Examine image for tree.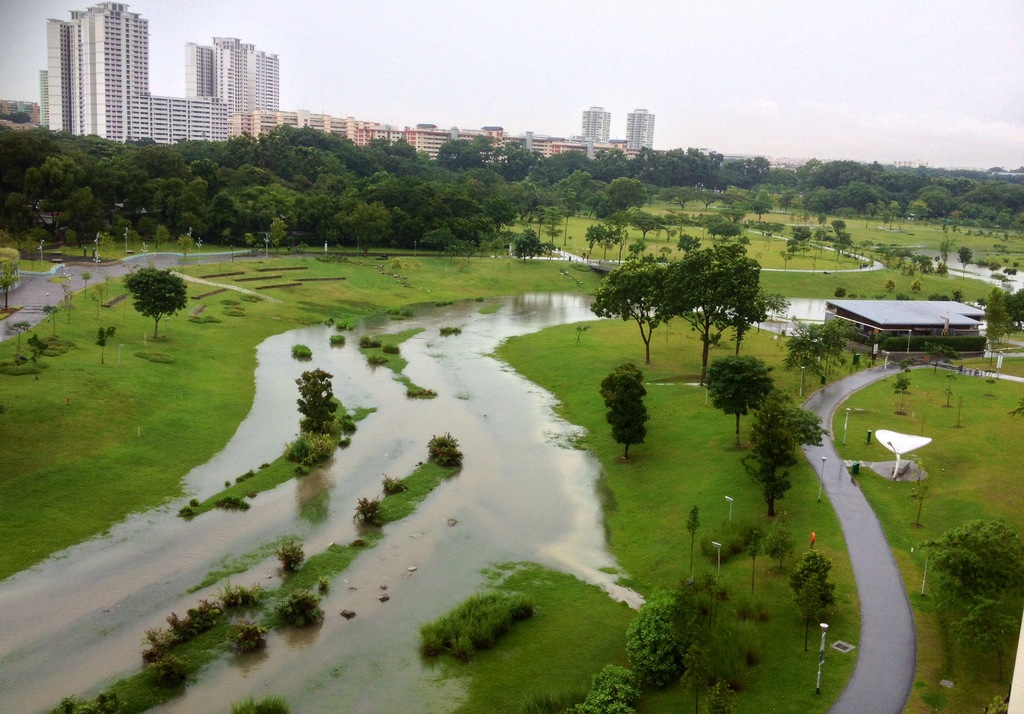
Examination result: {"x1": 1003, "y1": 289, "x2": 1023, "y2": 329}.
